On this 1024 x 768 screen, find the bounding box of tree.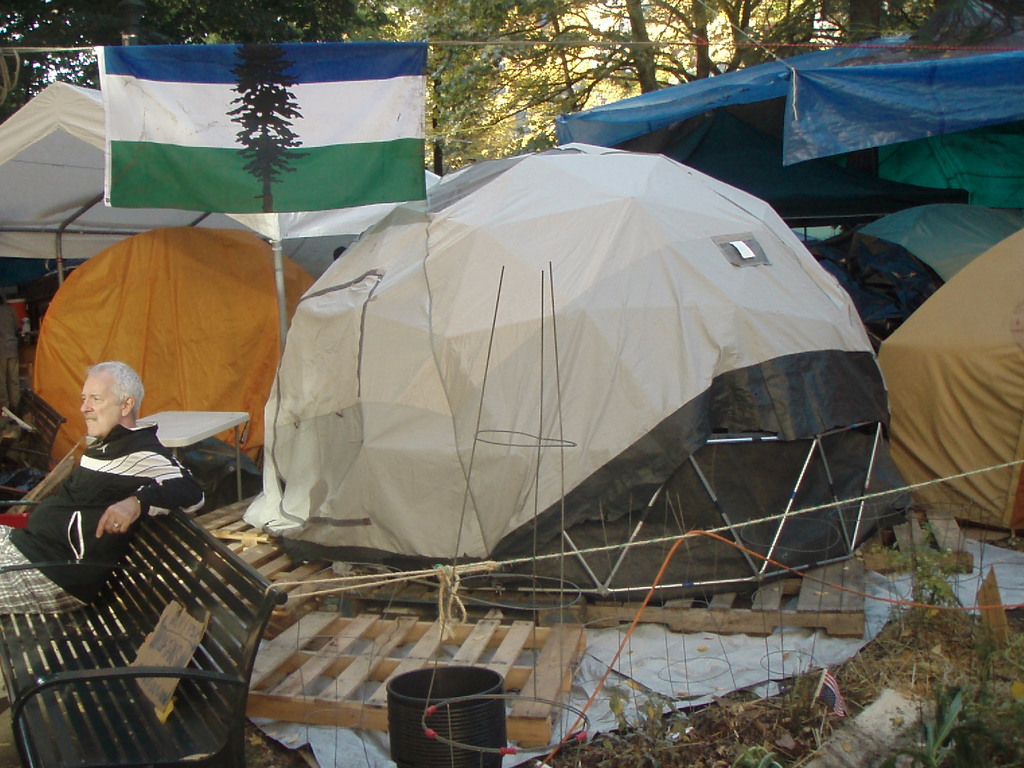
Bounding box: bbox=[0, 0, 403, 124].
